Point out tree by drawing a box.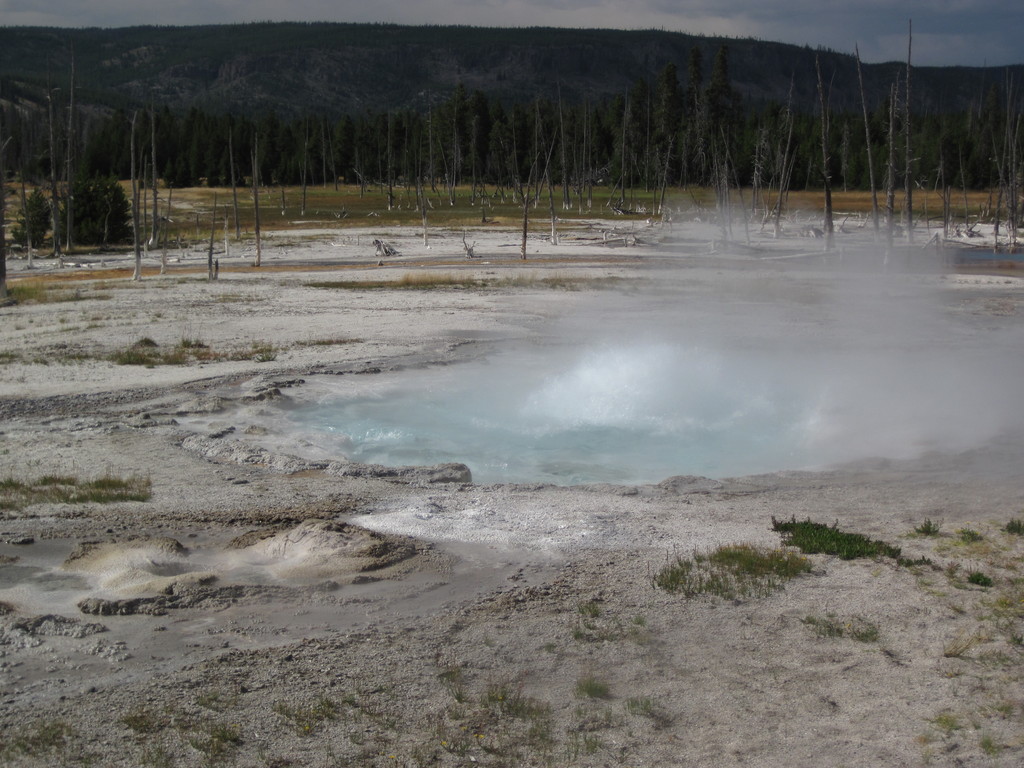
<box>63,181,84,242</box>.
